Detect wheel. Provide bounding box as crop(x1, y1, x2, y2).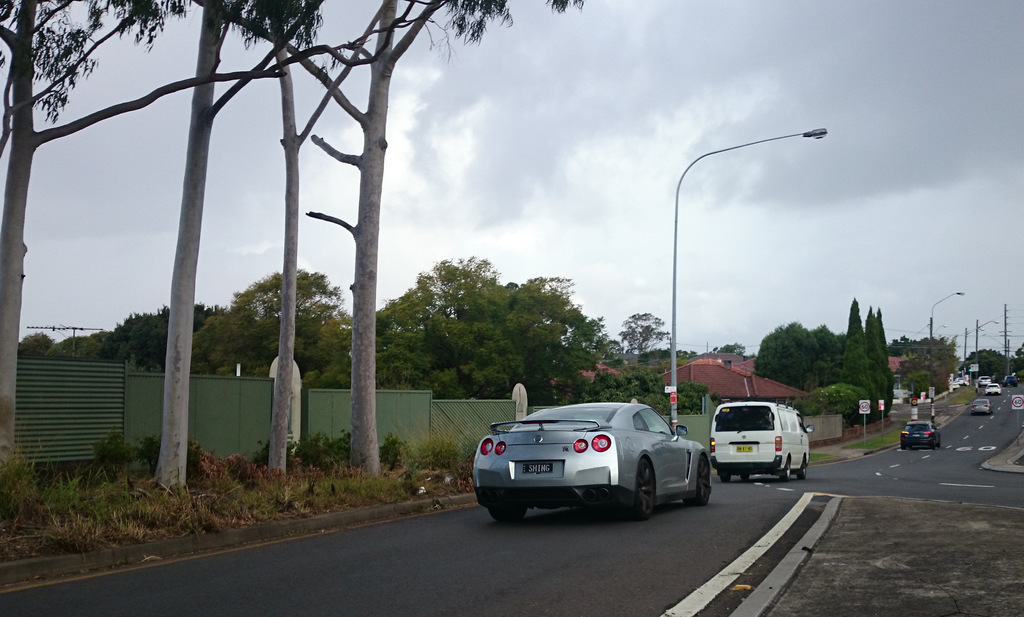
crop(620, 461, 654, 522).
